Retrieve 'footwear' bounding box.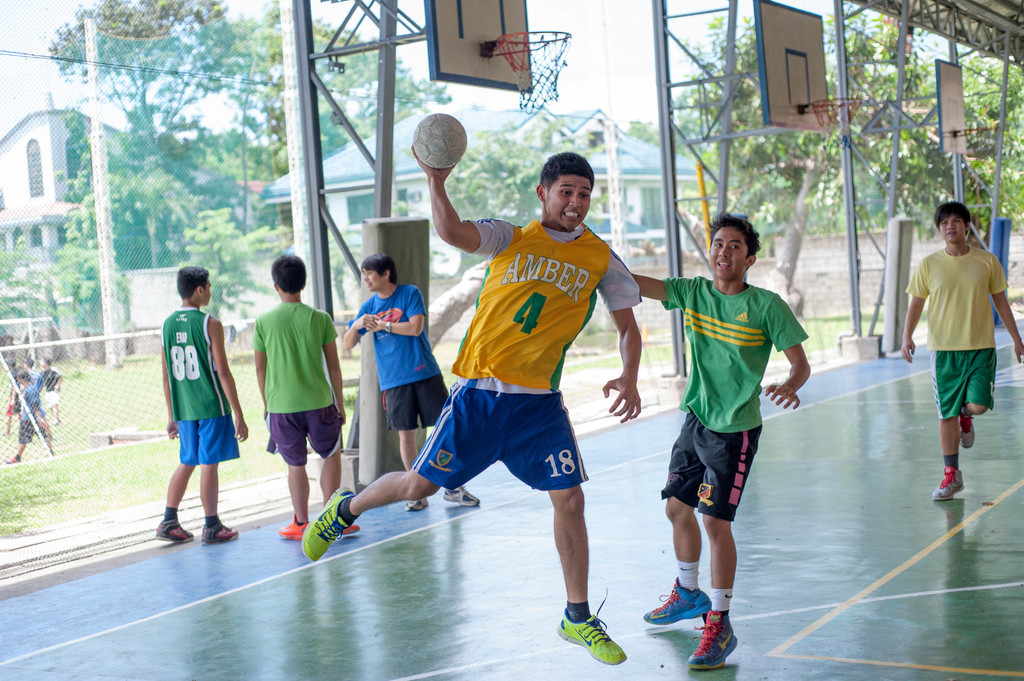
Bounding box: [443,488,481,506].
